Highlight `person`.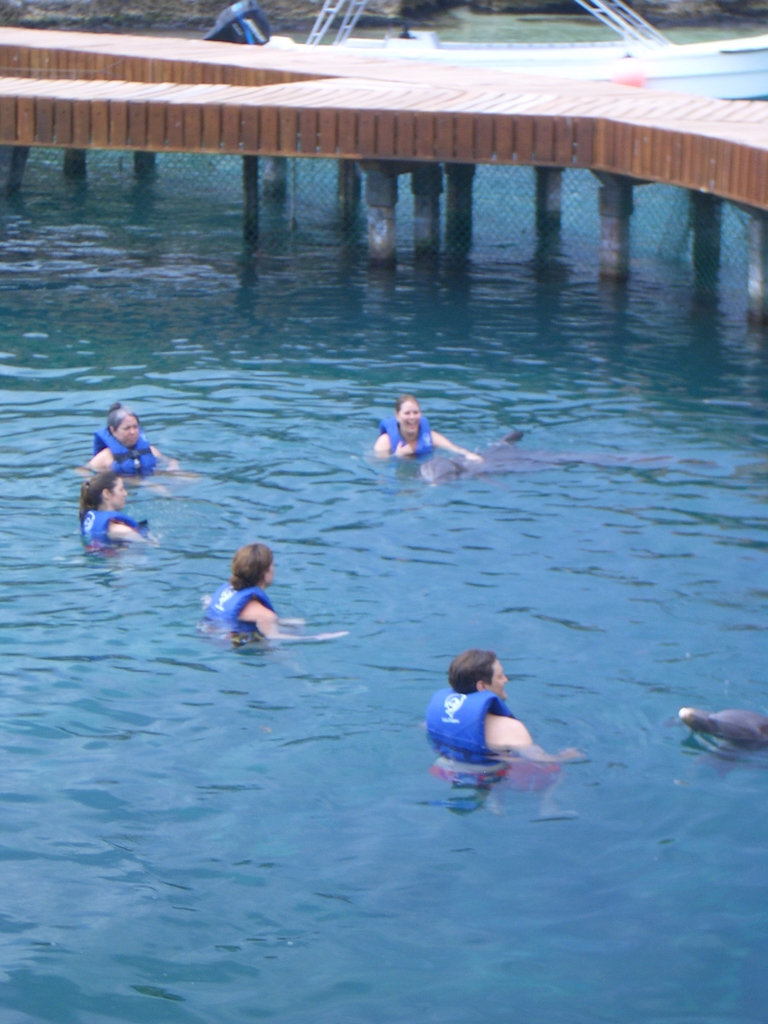
Highlighted region: detection(426, 652, 584, 758).
